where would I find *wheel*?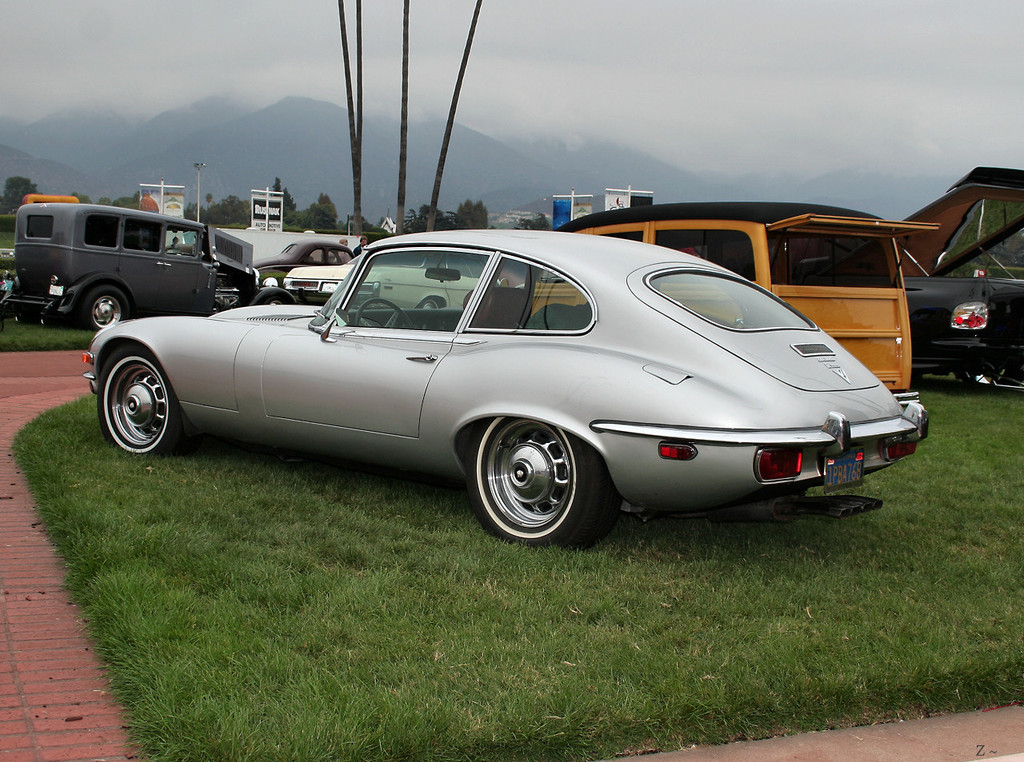
At [left=92, top=349, right=181, bottom=458].
